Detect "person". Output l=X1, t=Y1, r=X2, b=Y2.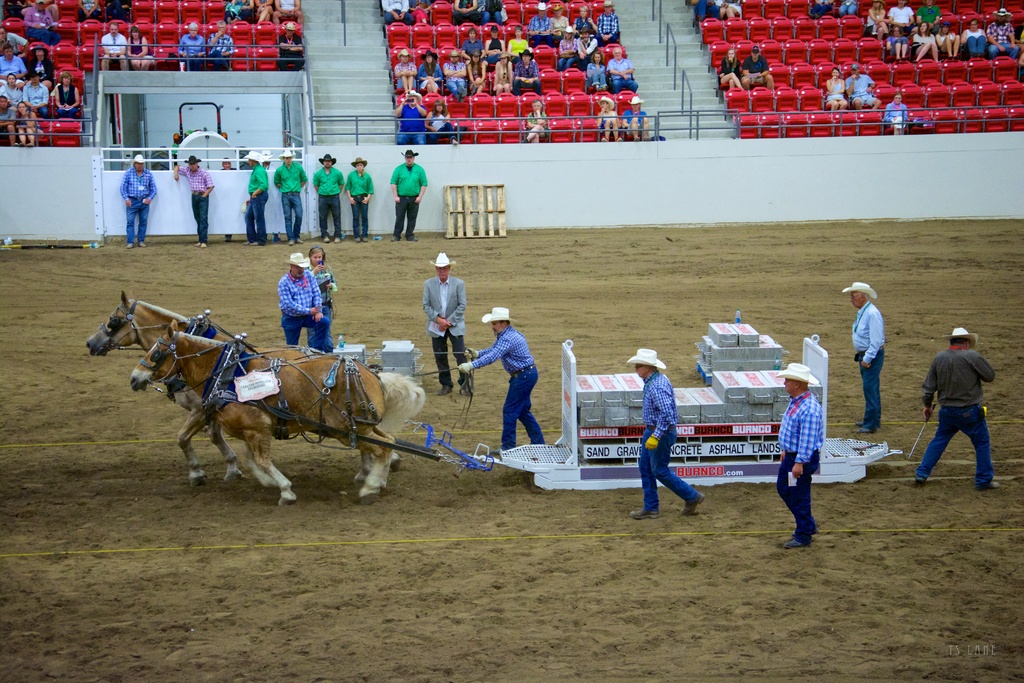
l=824, t=67, r=849, b=111.
